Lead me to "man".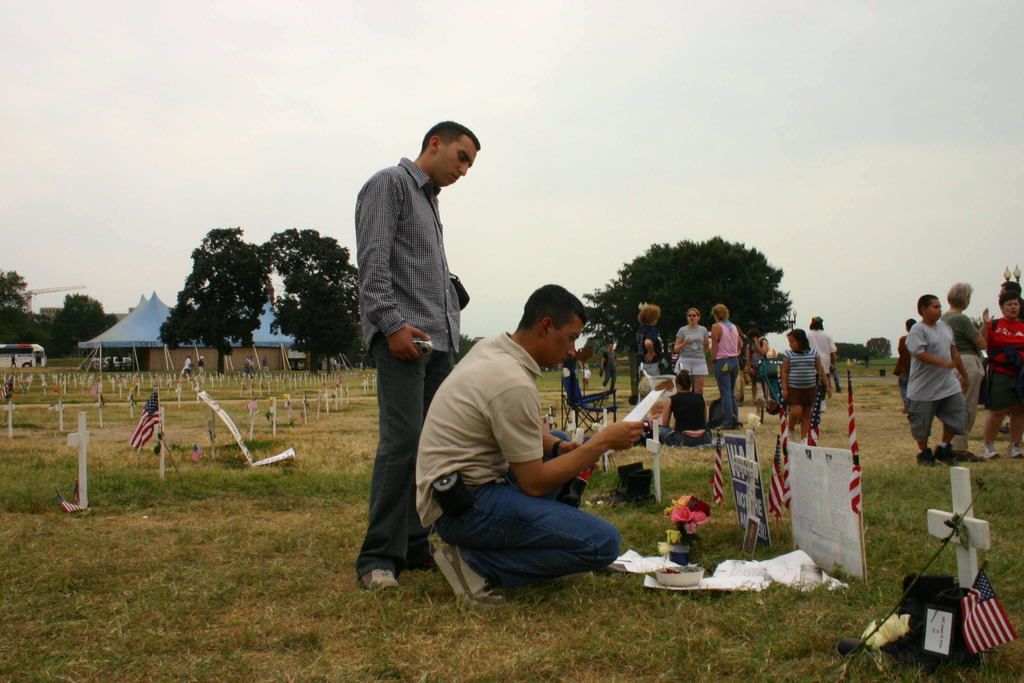
Lead to (412, 284, 649, 612).
